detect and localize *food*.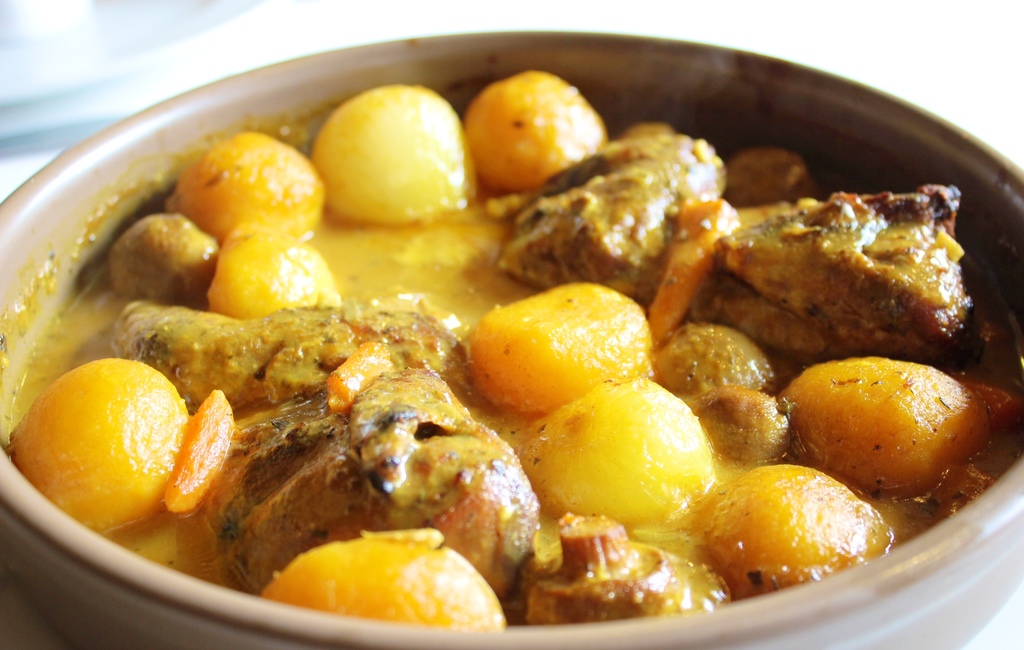
Localized at rect(712, 181, 980, 373).
